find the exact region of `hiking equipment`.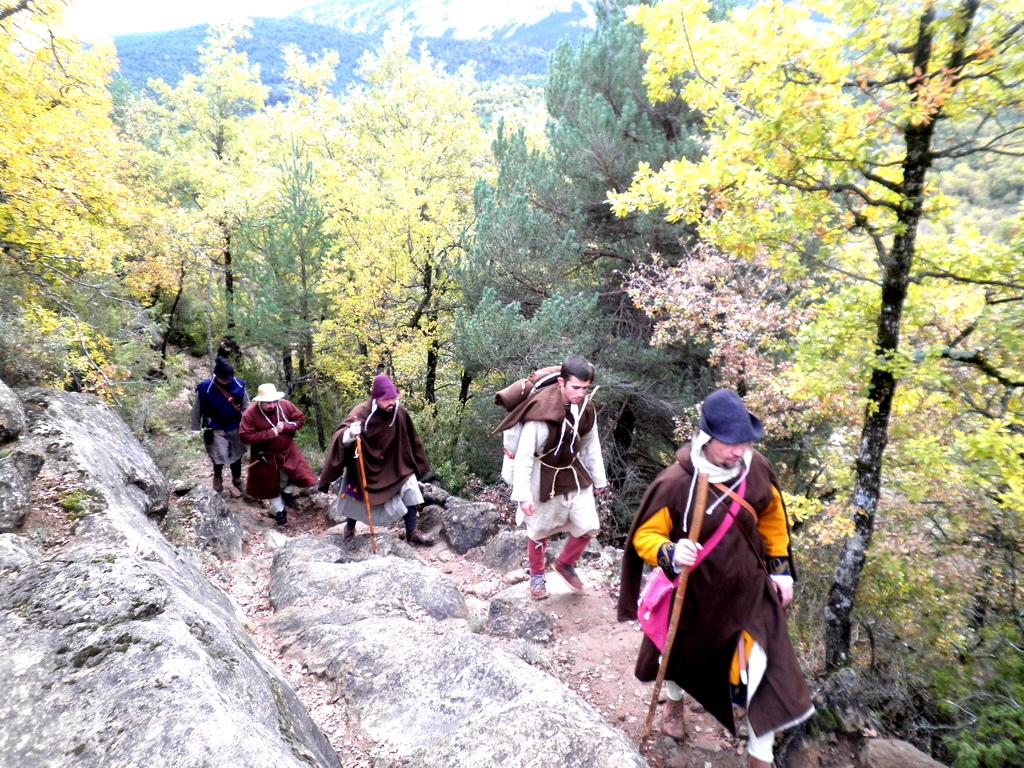
Exact region: BBox(351, 416, 377, 556).
